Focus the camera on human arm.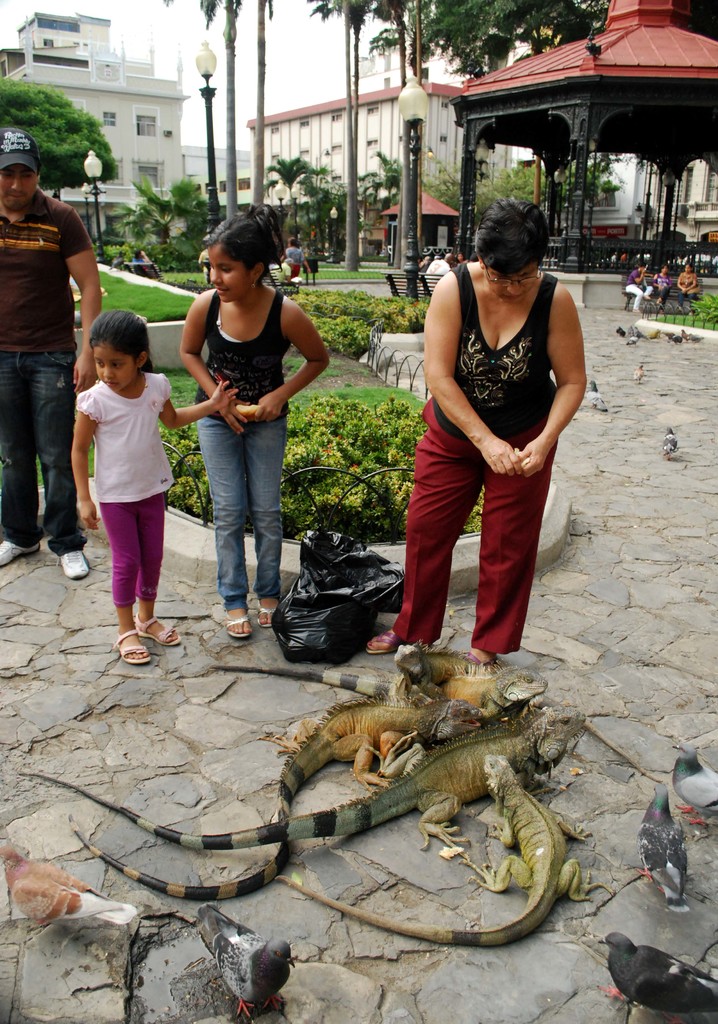
Focus region: {"x1": 170, "y1": 290, "x2": 241, "y2": 425}.
